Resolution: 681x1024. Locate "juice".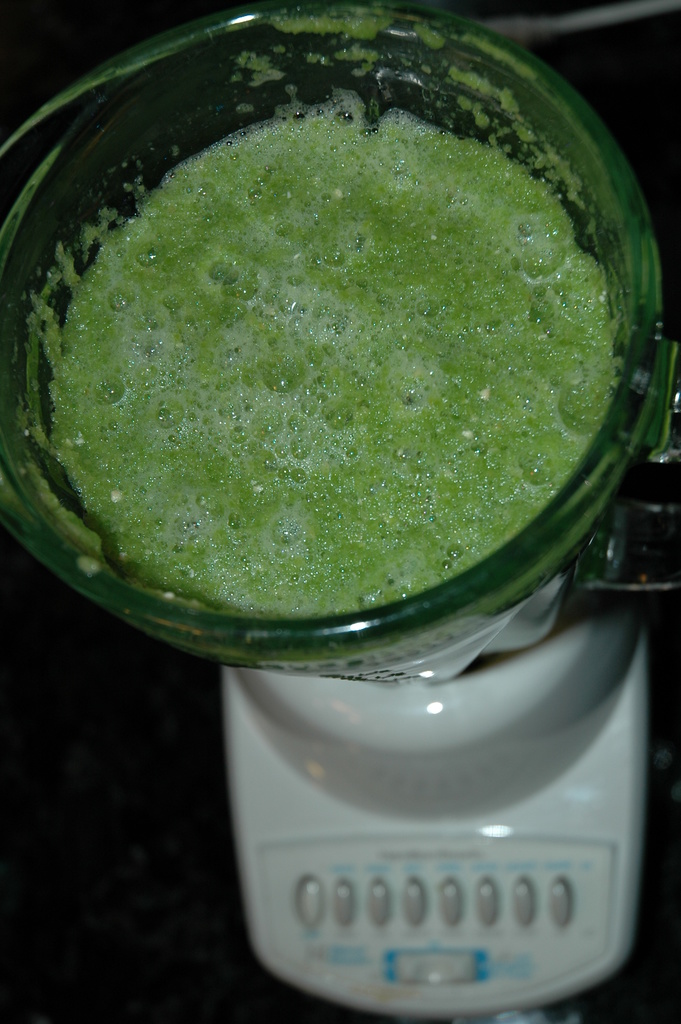
l=37, t=94, r=622, b=614.
